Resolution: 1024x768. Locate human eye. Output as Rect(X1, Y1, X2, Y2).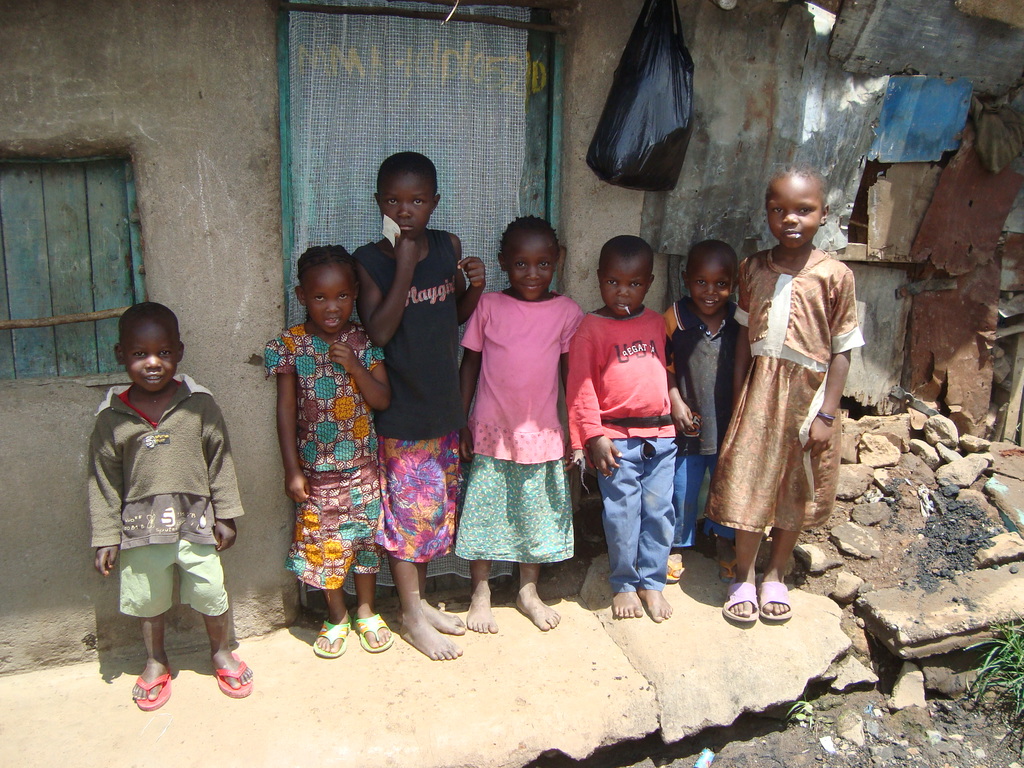
Rect(340, 292, 348, 301).
